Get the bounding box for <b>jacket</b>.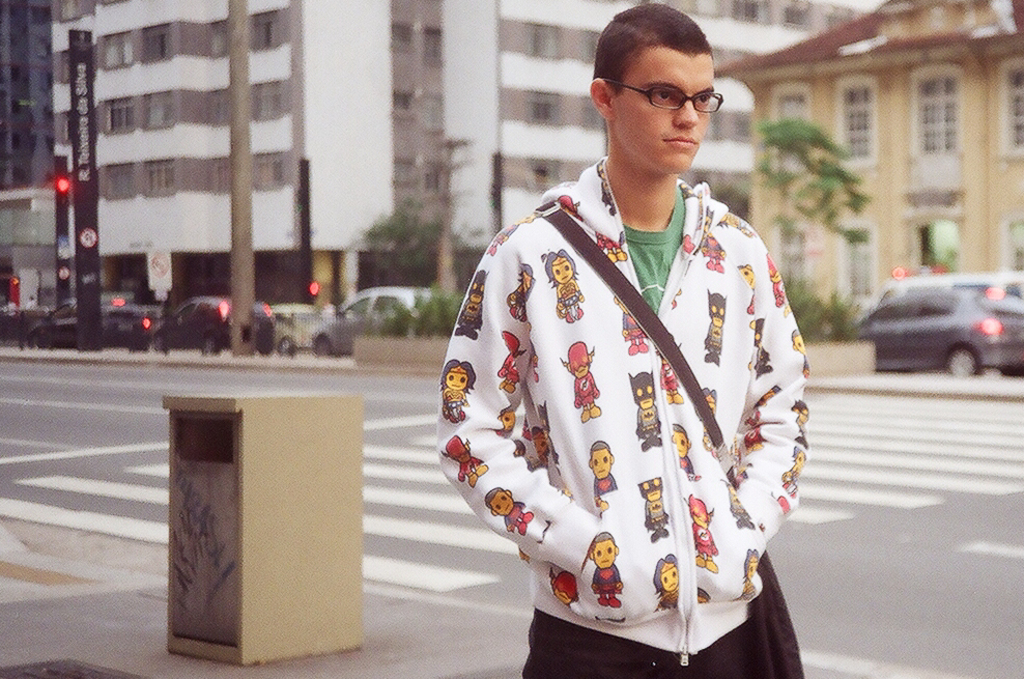
box(449, 113, 831, 633).
